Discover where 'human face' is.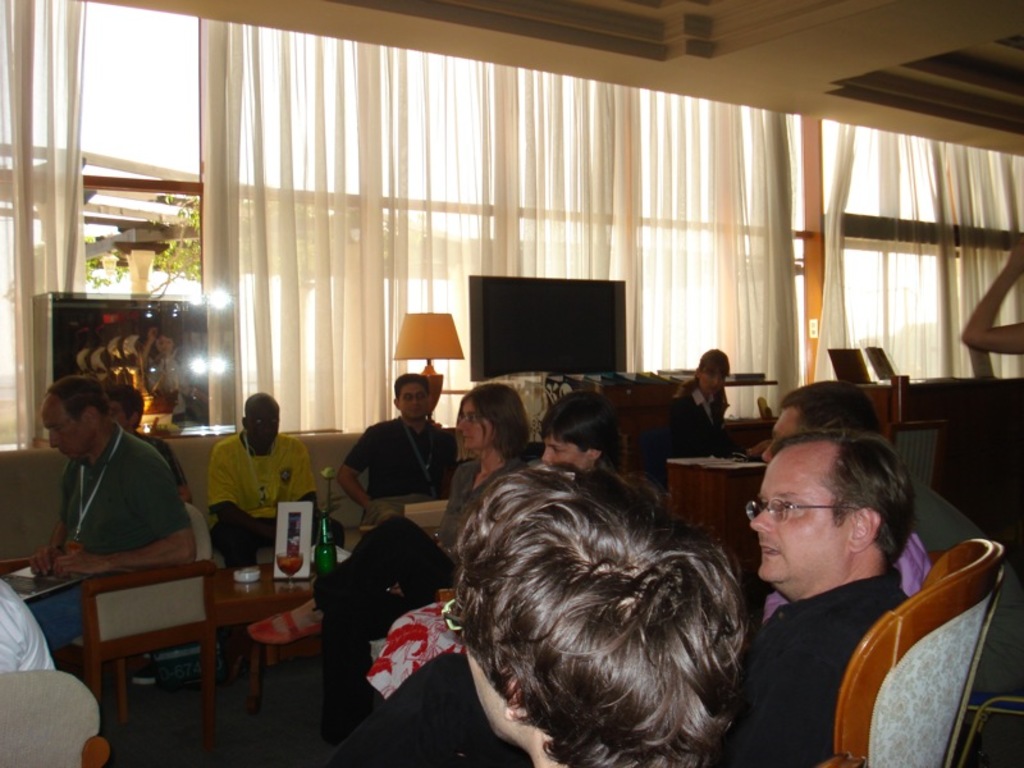
Discovered at box(251, 401, 284, 445).
